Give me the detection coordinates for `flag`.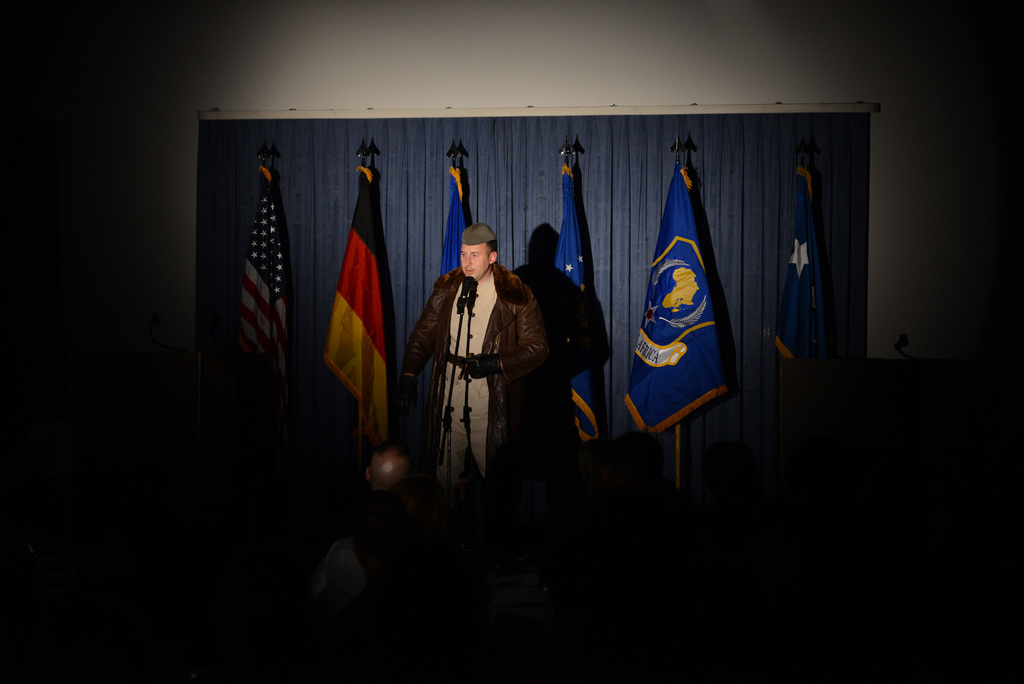
(232,167,281,447).
